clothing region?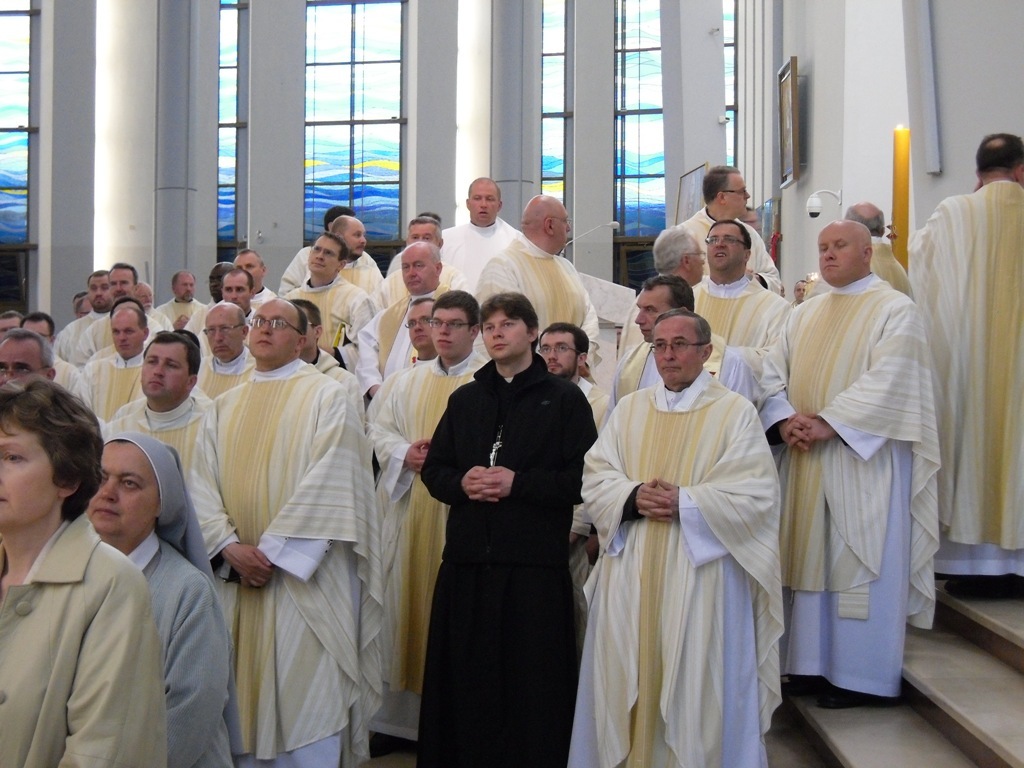
(283,276,381,348)
